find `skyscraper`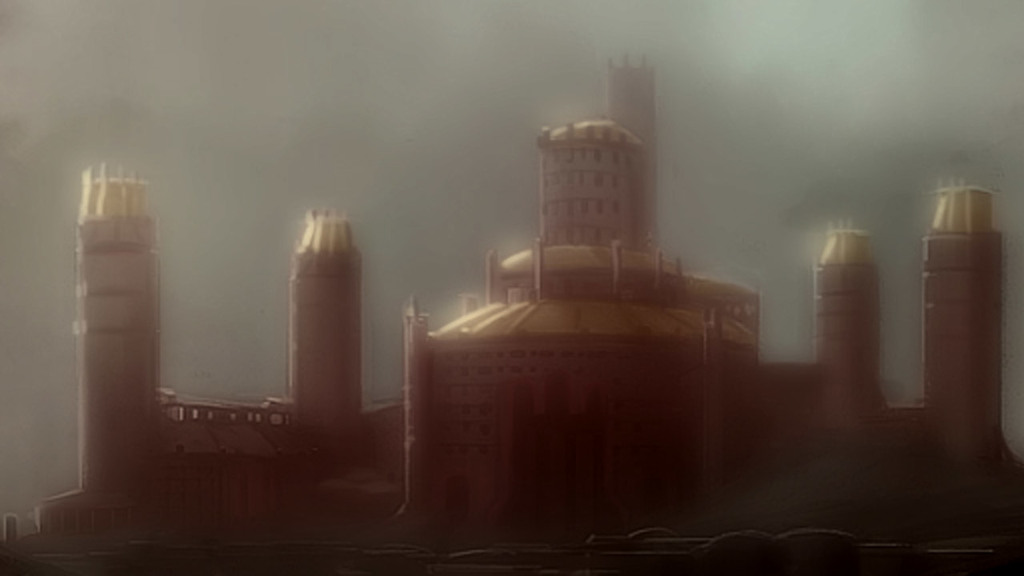
(364, 101, 848, 558)
